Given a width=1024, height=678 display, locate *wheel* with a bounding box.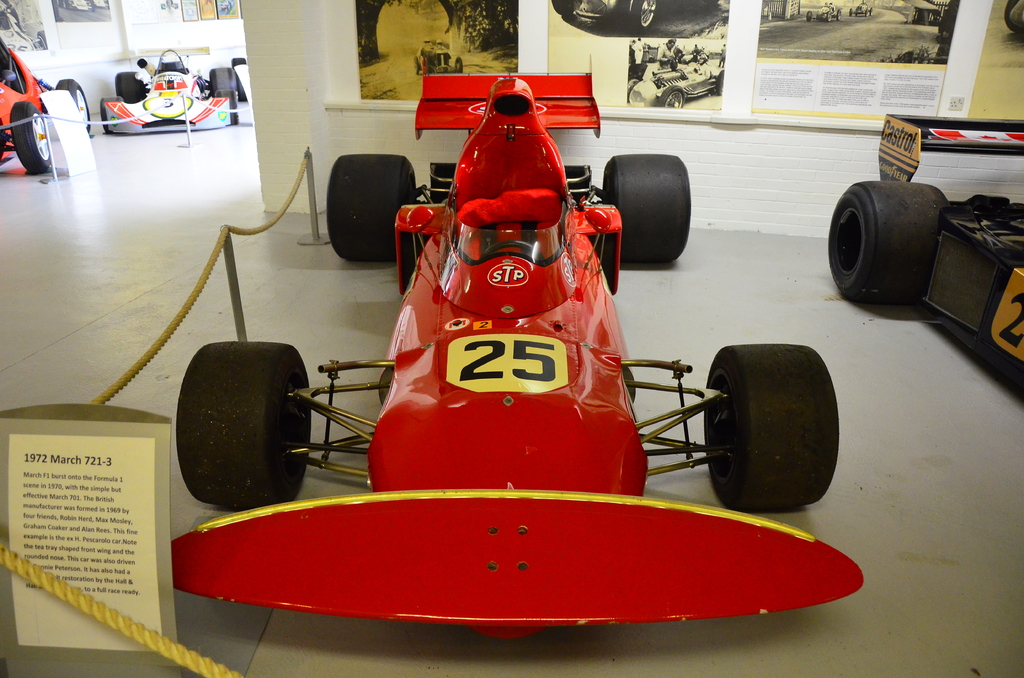
Located: (left=115, top=70, right=143, bottom=105).
